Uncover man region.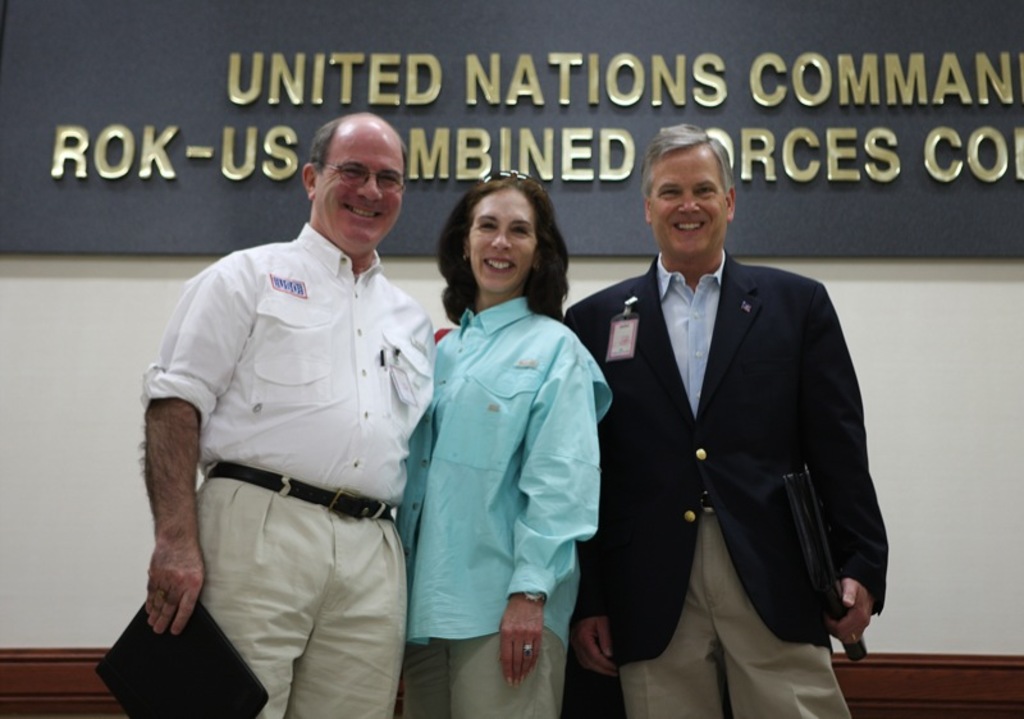
Uncovered: region(557, 123, 888, 718).
